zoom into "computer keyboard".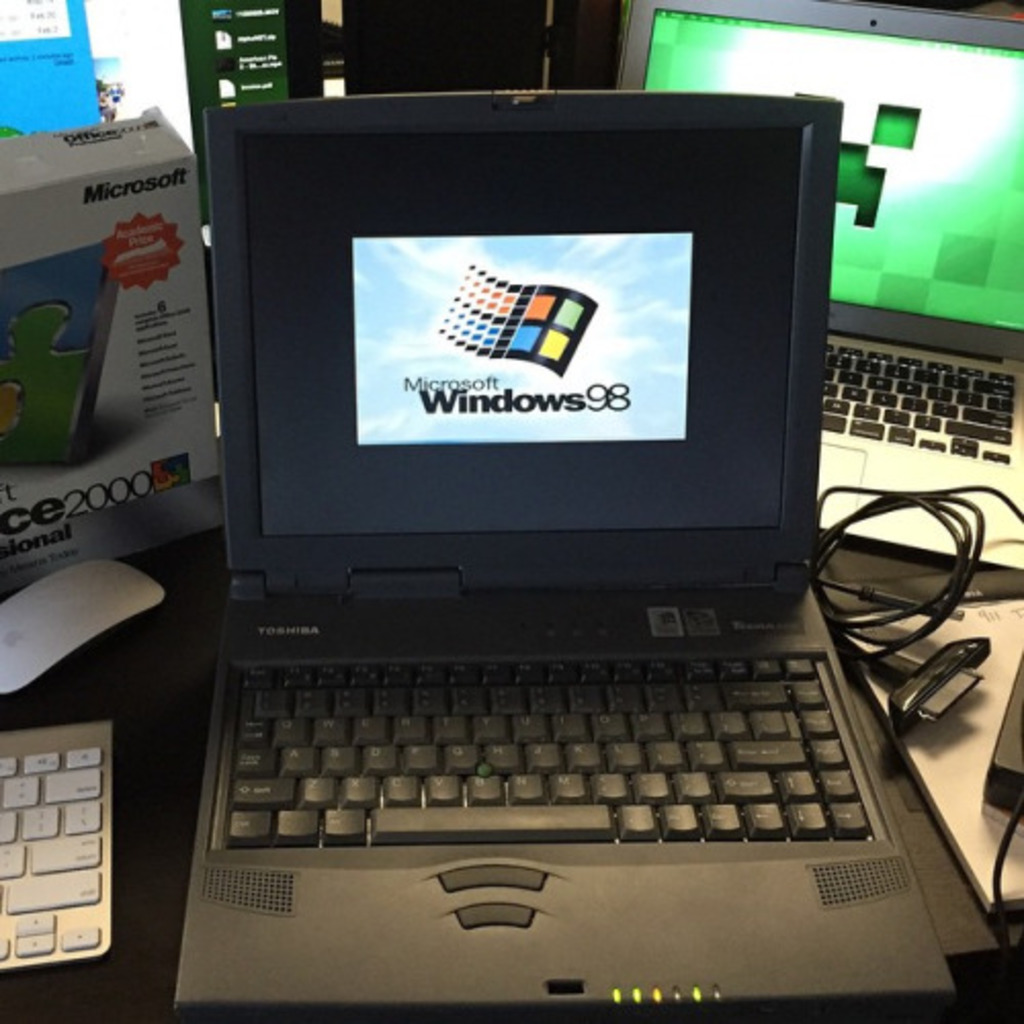
Zoom target: 223,655,877,850.
